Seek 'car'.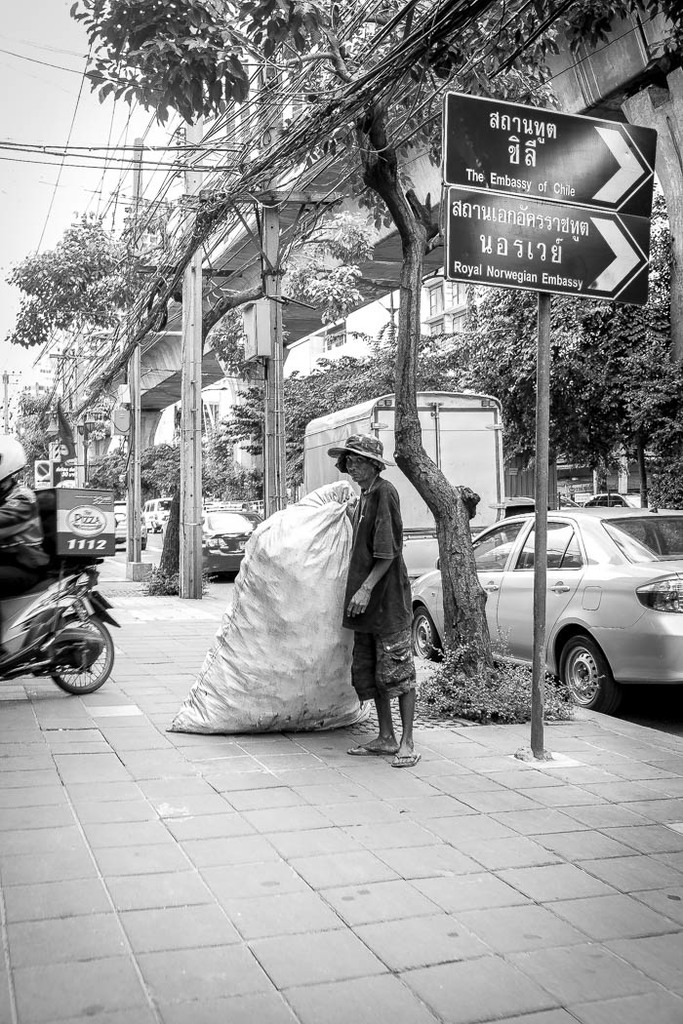
(197,505,262,586).
